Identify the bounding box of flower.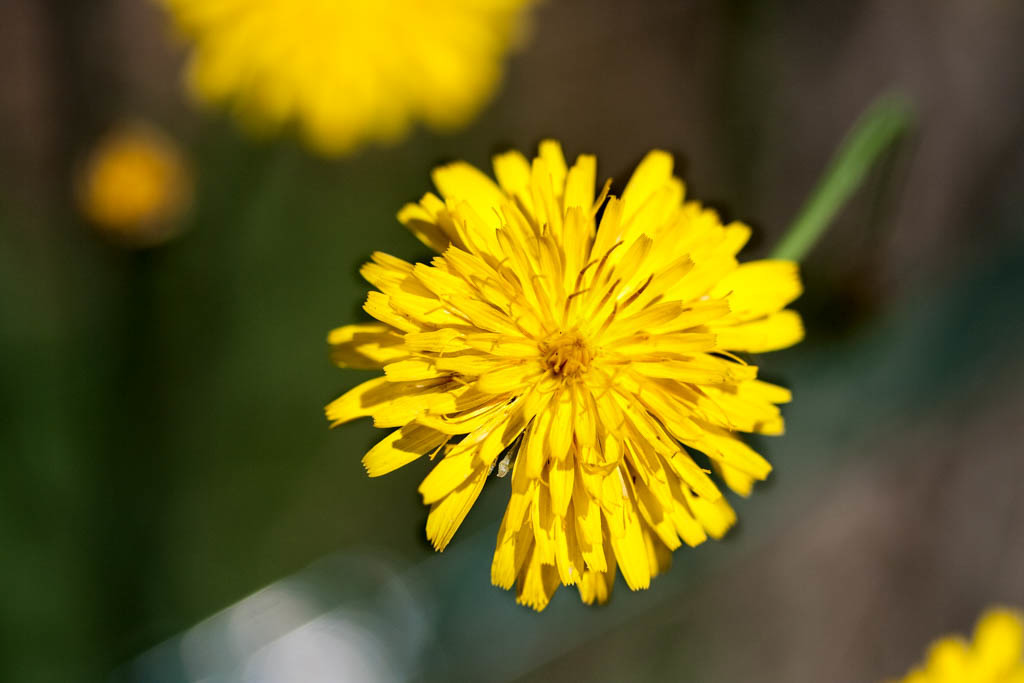
rect(164, 0, 532, 158).
